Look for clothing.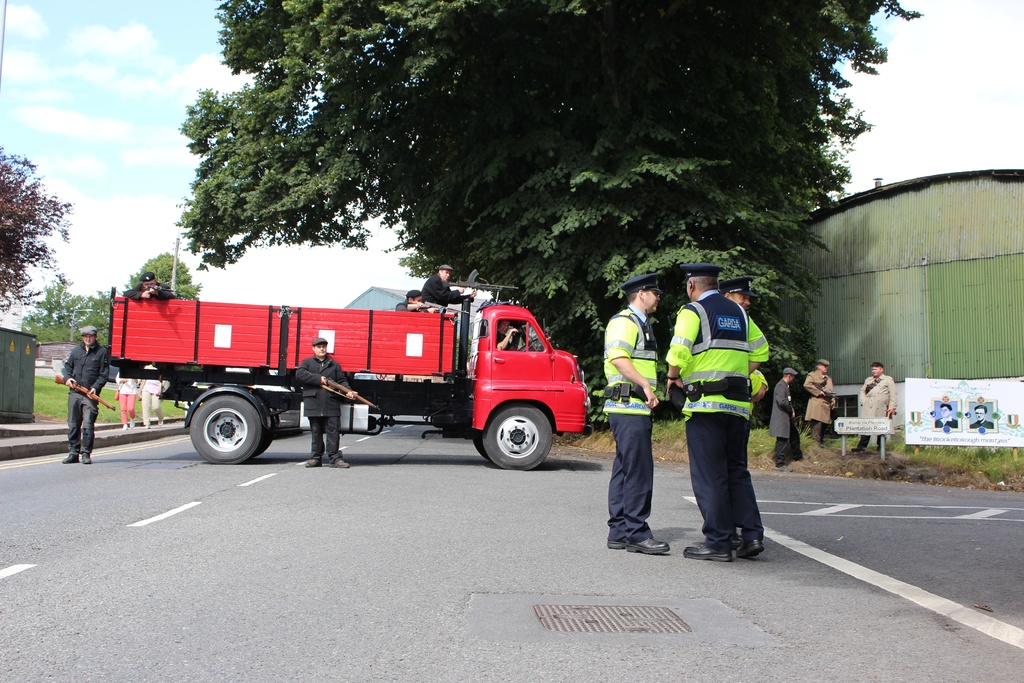
Found: (x1=56, y1=344, x2=118, y2=458).
